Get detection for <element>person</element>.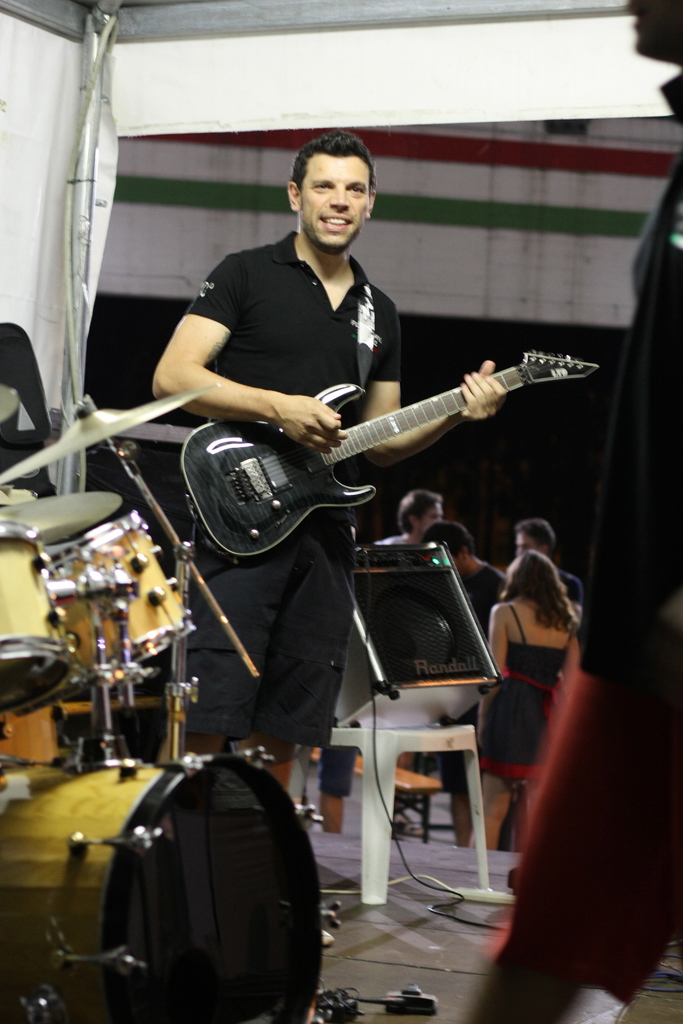
Detection: (left=179, top=139, right=548, bottom=832).
